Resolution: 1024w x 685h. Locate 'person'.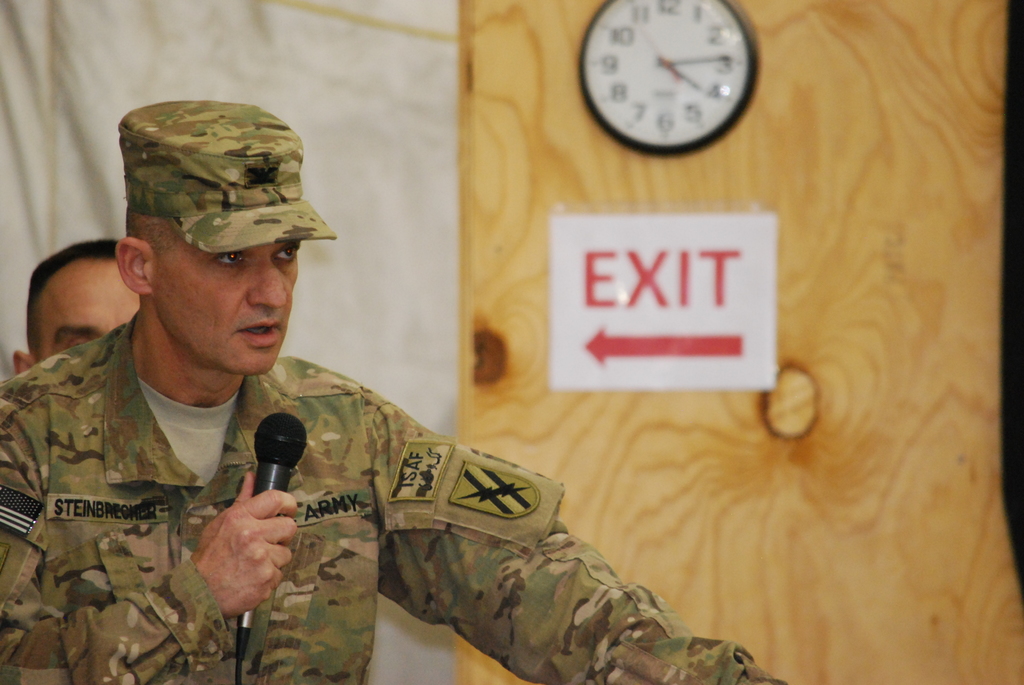
bbox=[12, 228, 144, 378].
